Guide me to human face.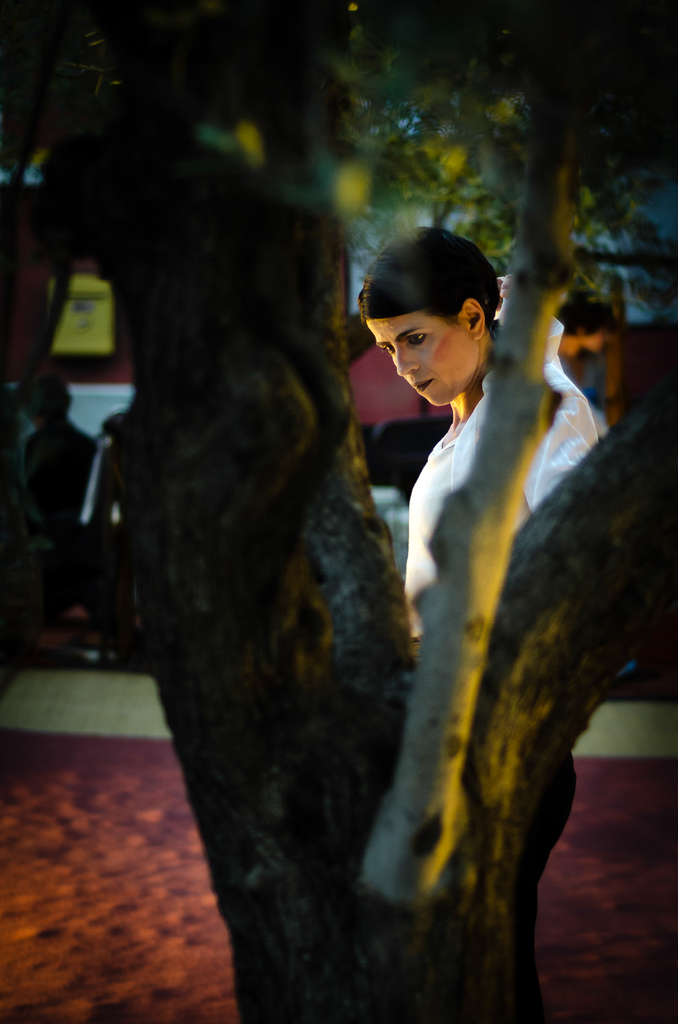
Guidance: <region>363, 316, 475, 408</region>.
